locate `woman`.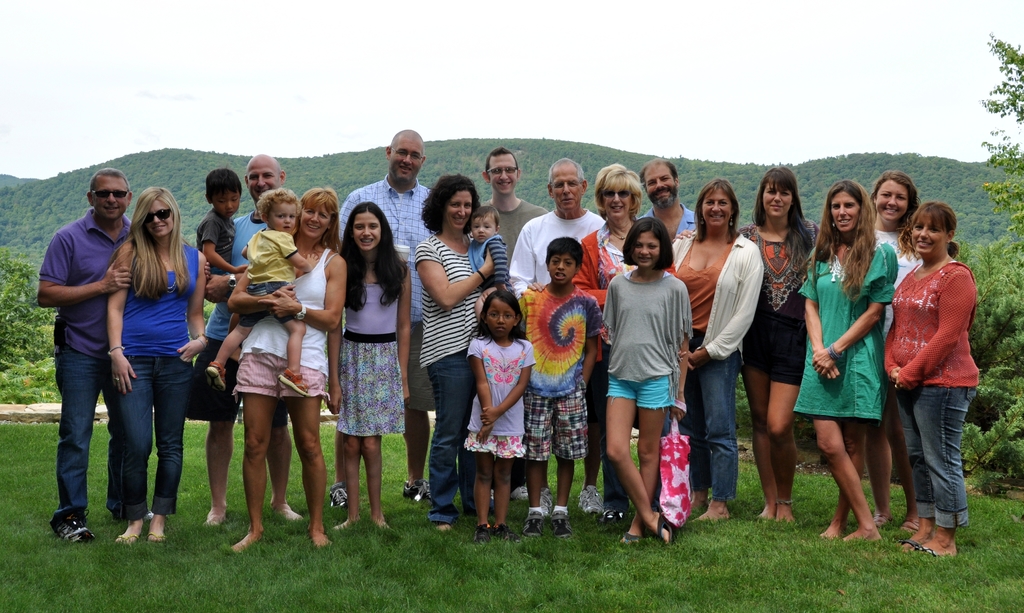
Bounding box: box(870, 171, 924, 313).
